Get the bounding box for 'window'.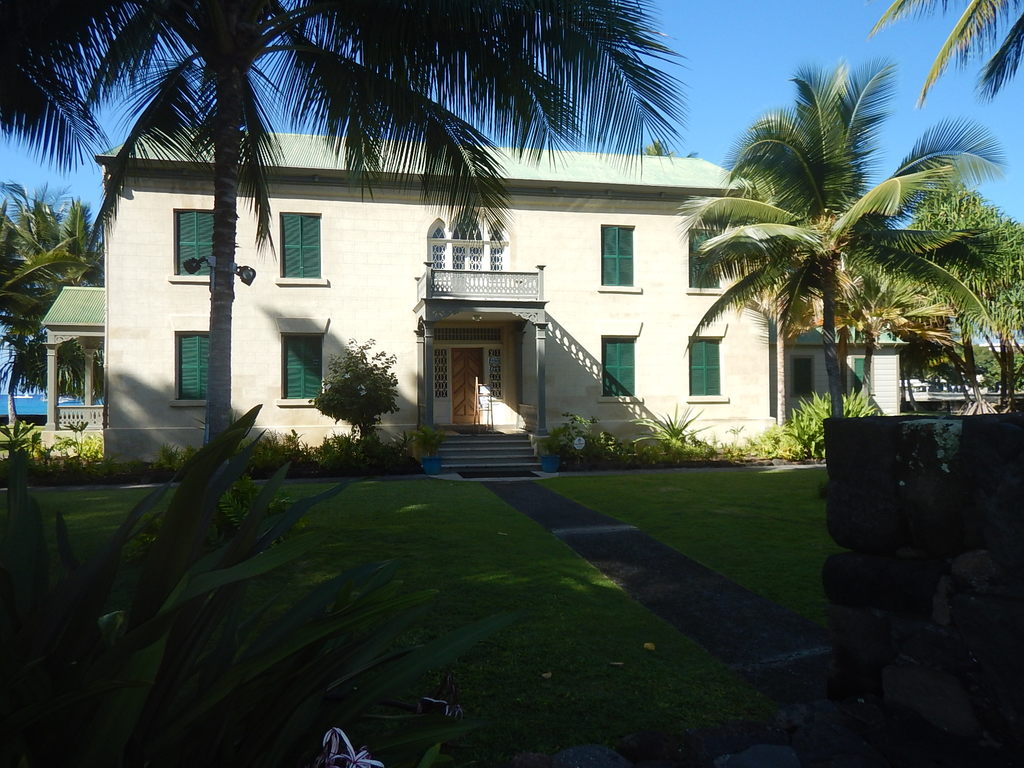
bbox(280, 333, 324, 404).
